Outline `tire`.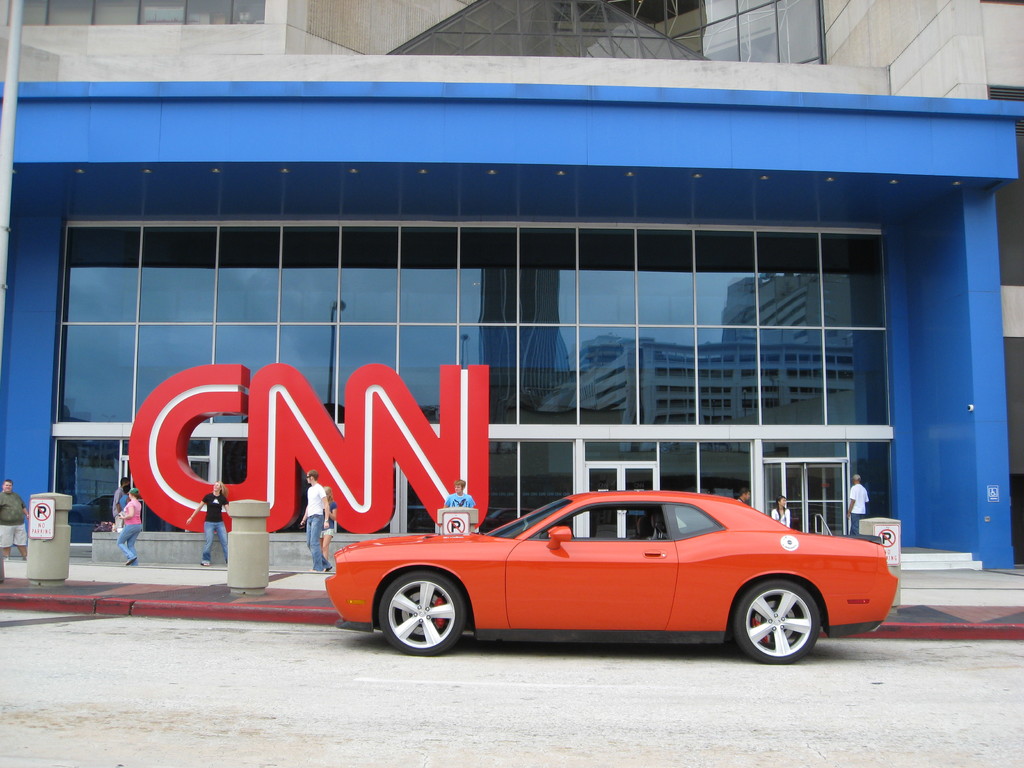
Outline: <bbox>376, 577, 474, 665</bbox>.
